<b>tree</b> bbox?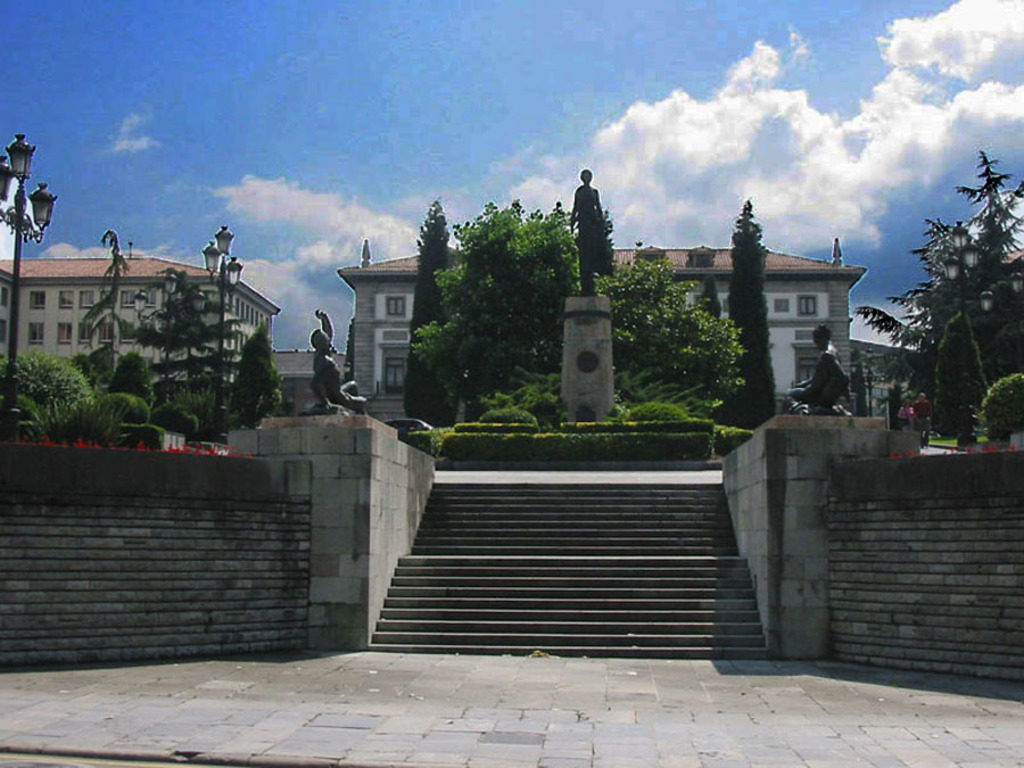
BBox(900, 143, 1014, 433)
